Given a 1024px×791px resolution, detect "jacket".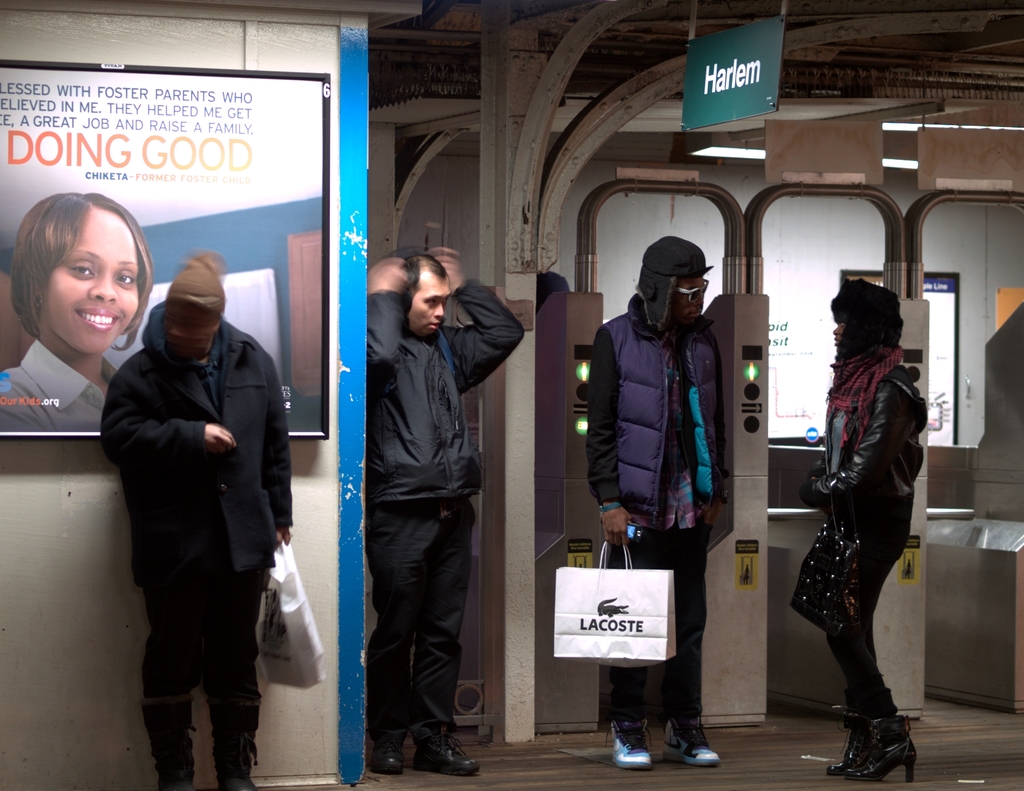
(x1=360, y1=277, x2=527, y2=509).
